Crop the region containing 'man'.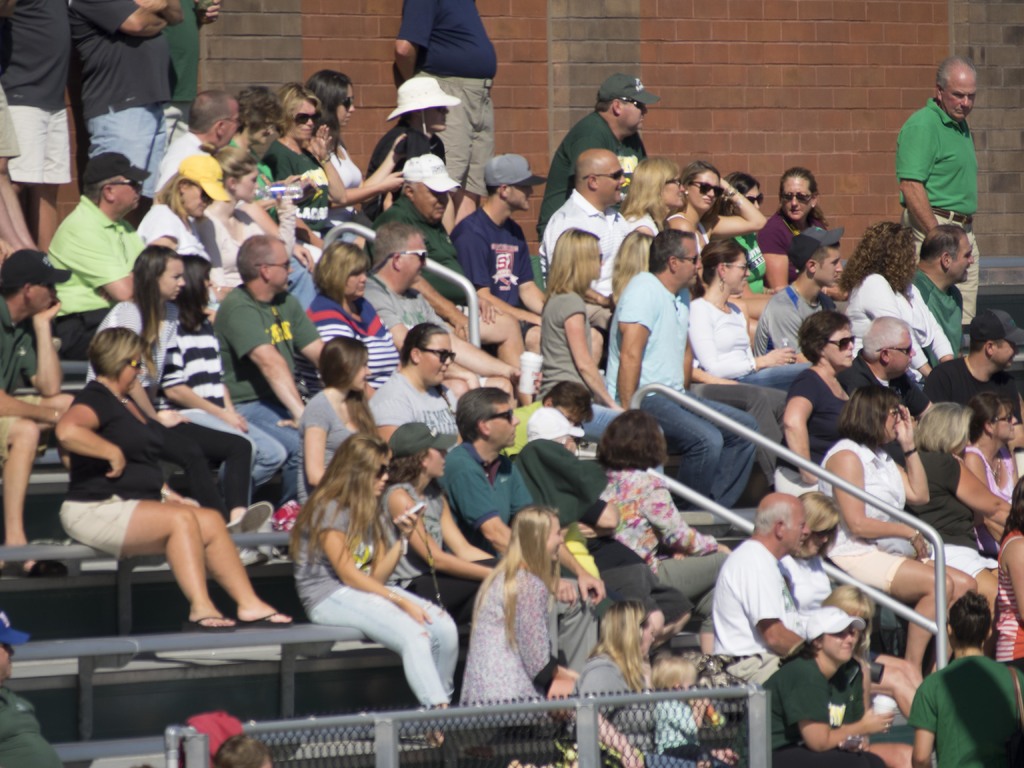
Crop region: l=44, t=150, r=147, b=360.
